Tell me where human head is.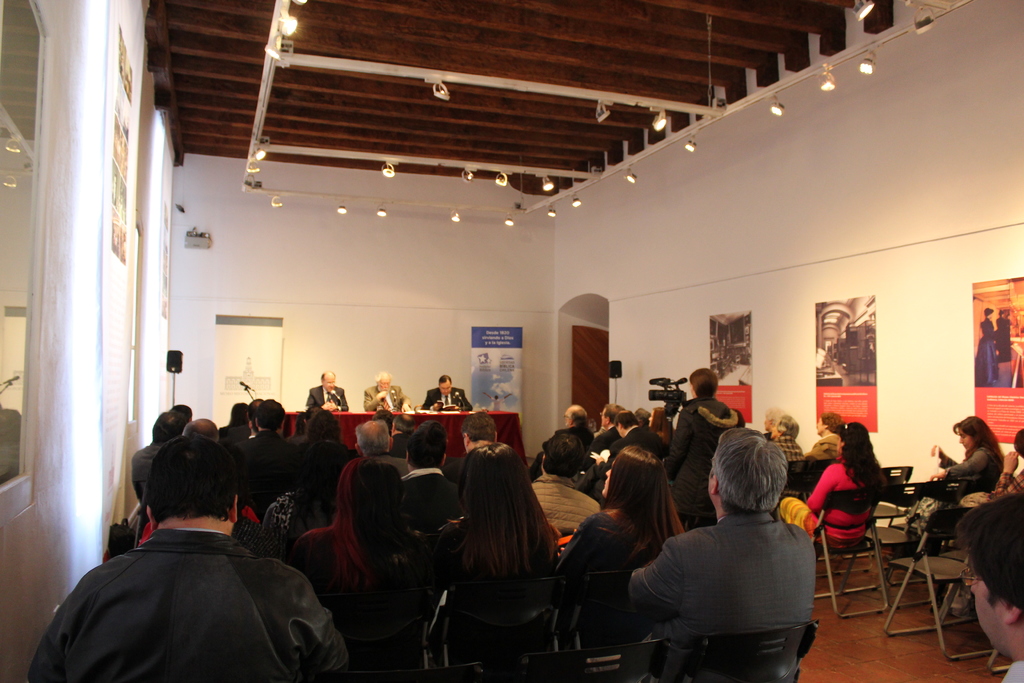
human head is at {"x1": 762, "y1": 409, "x2": 797, "y2": 437}.
